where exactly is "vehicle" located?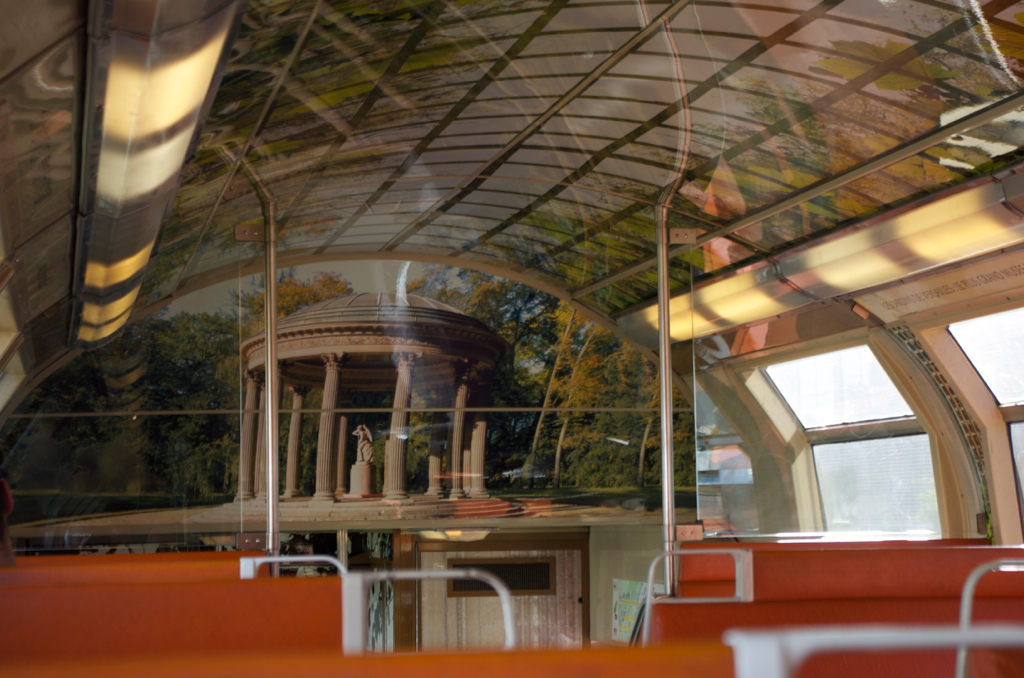
Its bounding box is {"left": 0, "top": 0, "right": 1023, "bottom": 677}.
